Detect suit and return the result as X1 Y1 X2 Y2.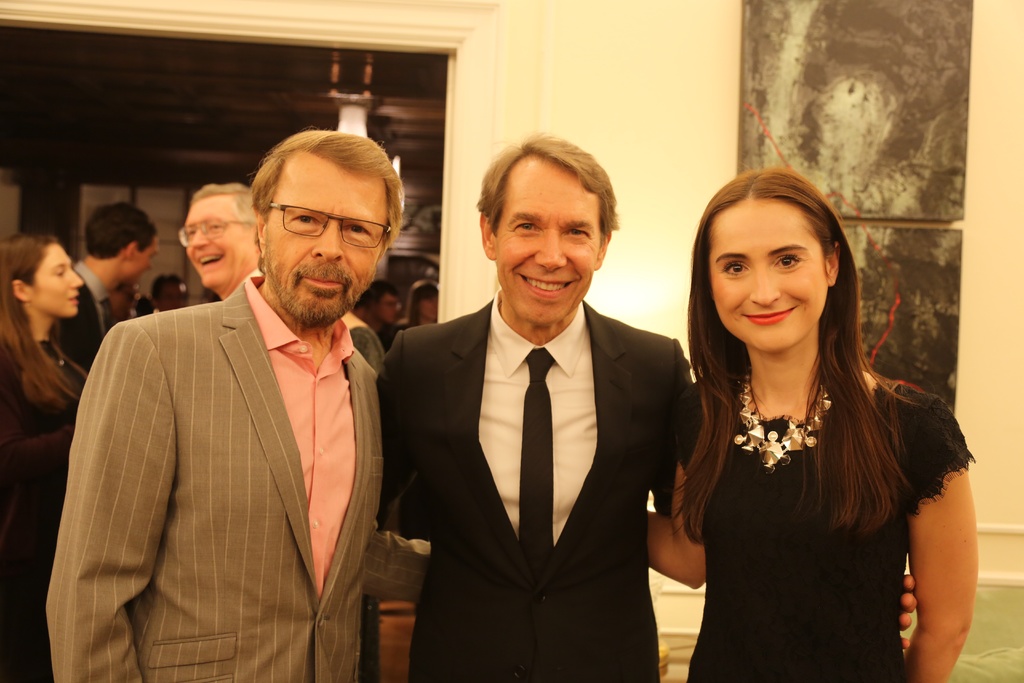
67 165 395 679.
